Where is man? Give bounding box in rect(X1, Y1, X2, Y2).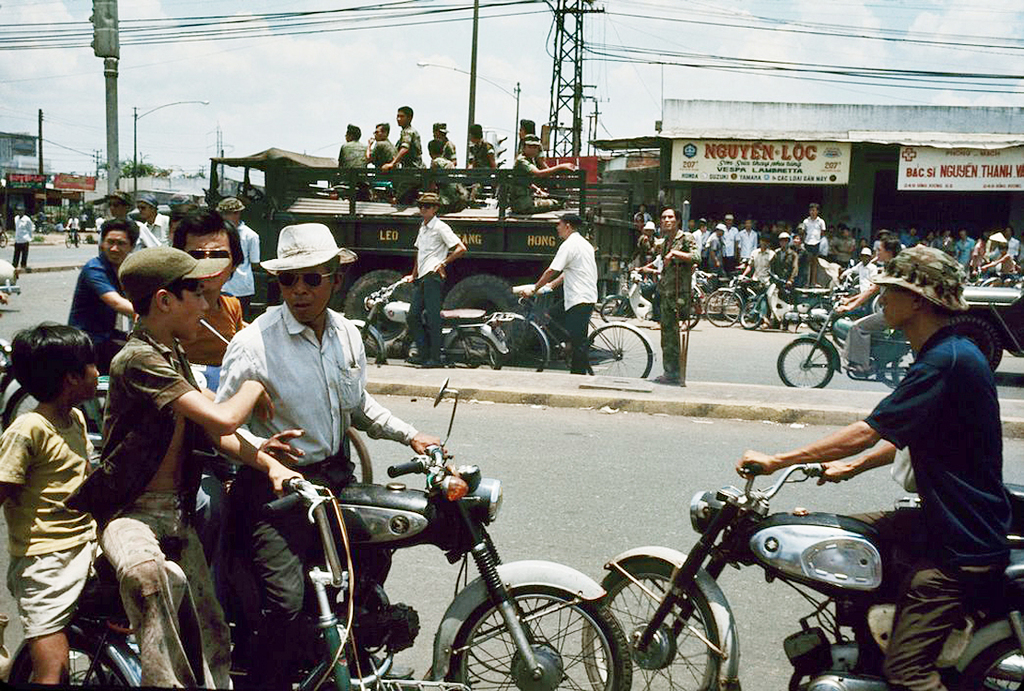
rect(62, 217, 140, 370).
